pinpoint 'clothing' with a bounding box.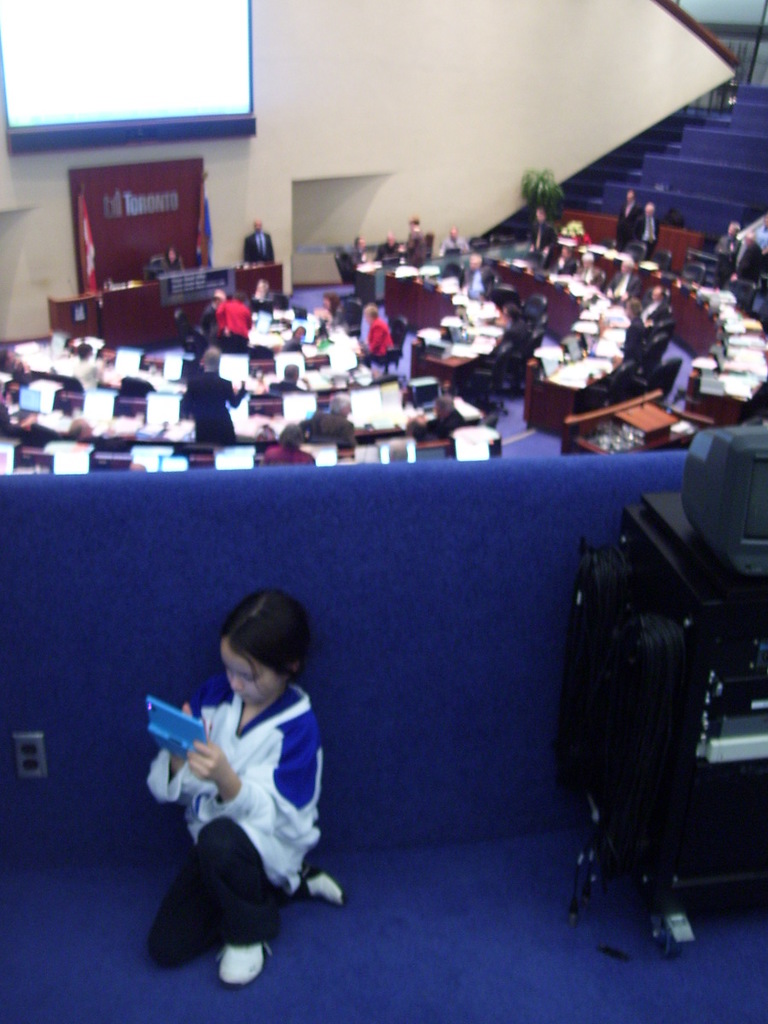
627/207/665/242.
